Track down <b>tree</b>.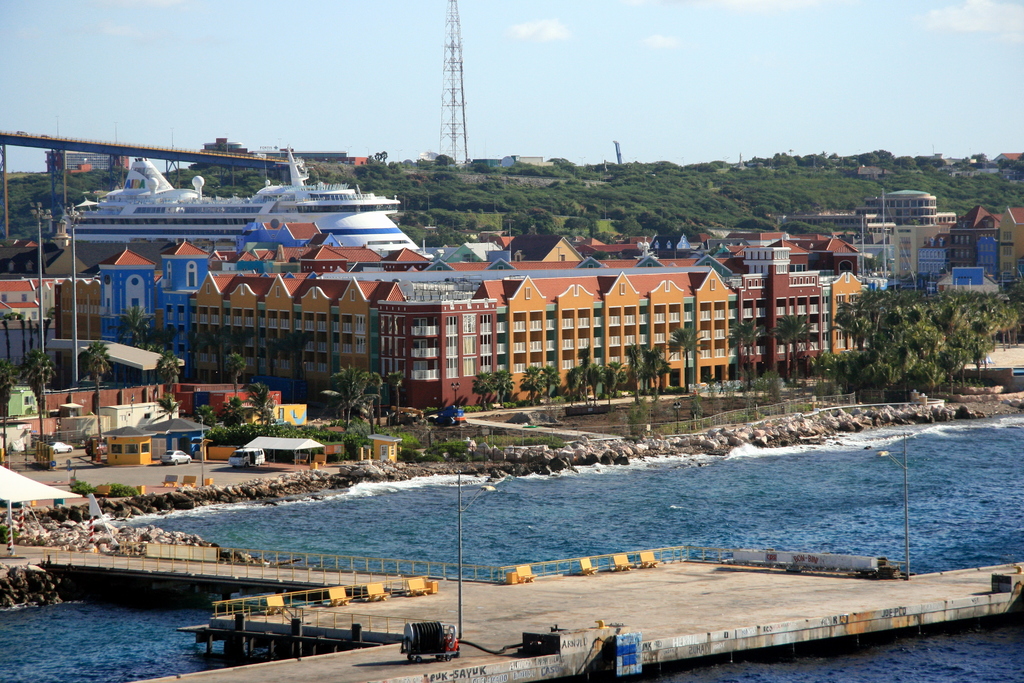
Tracked to region(266, 331, 314, 379).
